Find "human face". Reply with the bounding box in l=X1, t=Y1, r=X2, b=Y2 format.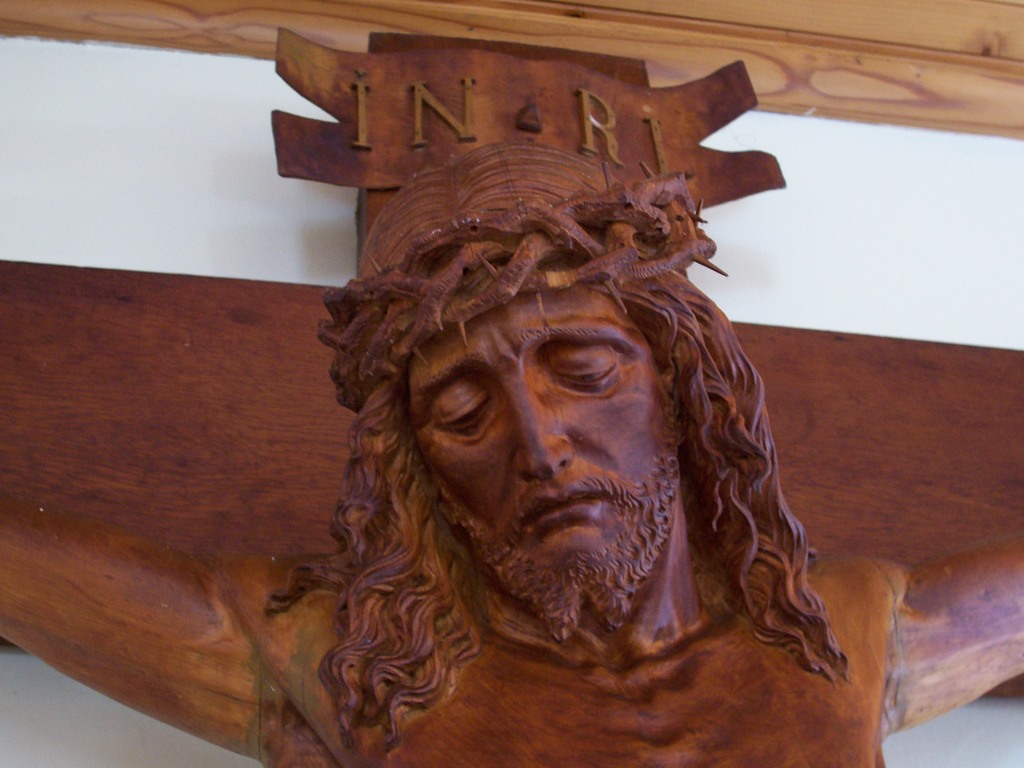
l=404, t=284, r=678, b=604.
